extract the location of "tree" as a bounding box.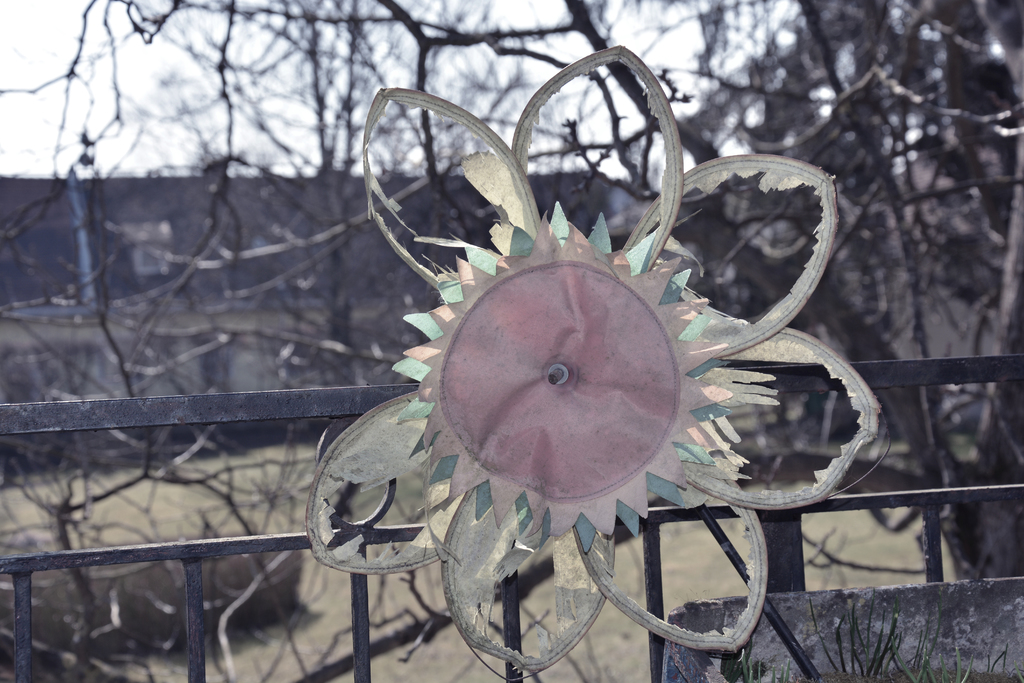
left=0, top=0, right=1023, bottom=682.
